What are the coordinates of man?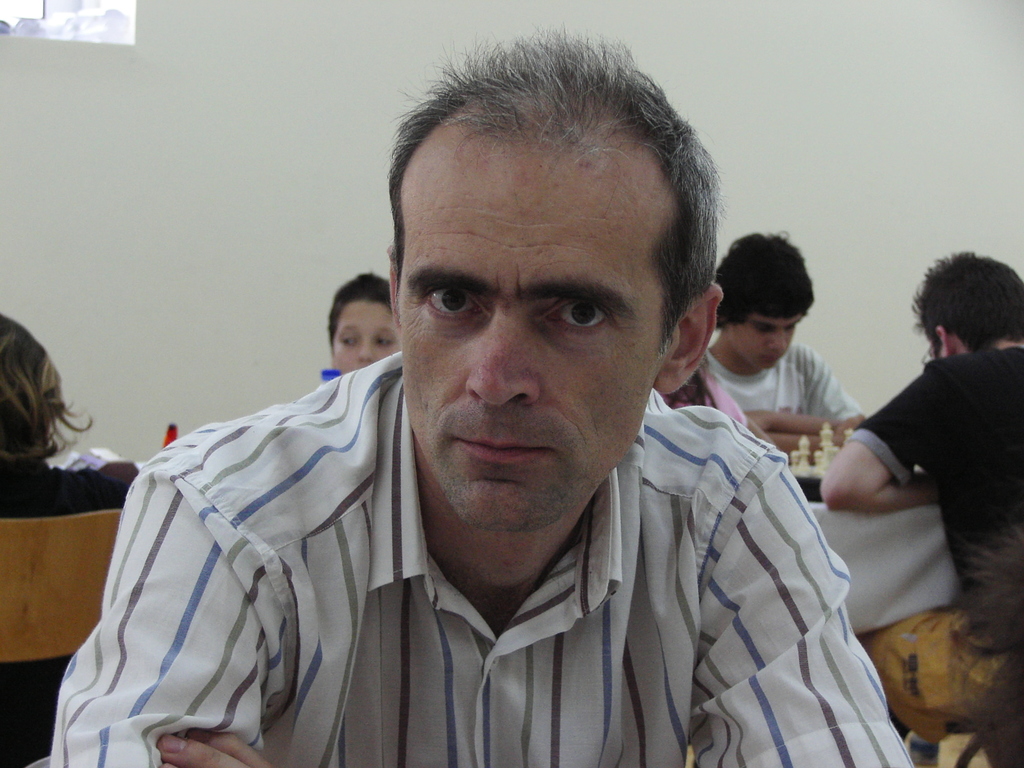
crop(699, 229, 879, 462).
